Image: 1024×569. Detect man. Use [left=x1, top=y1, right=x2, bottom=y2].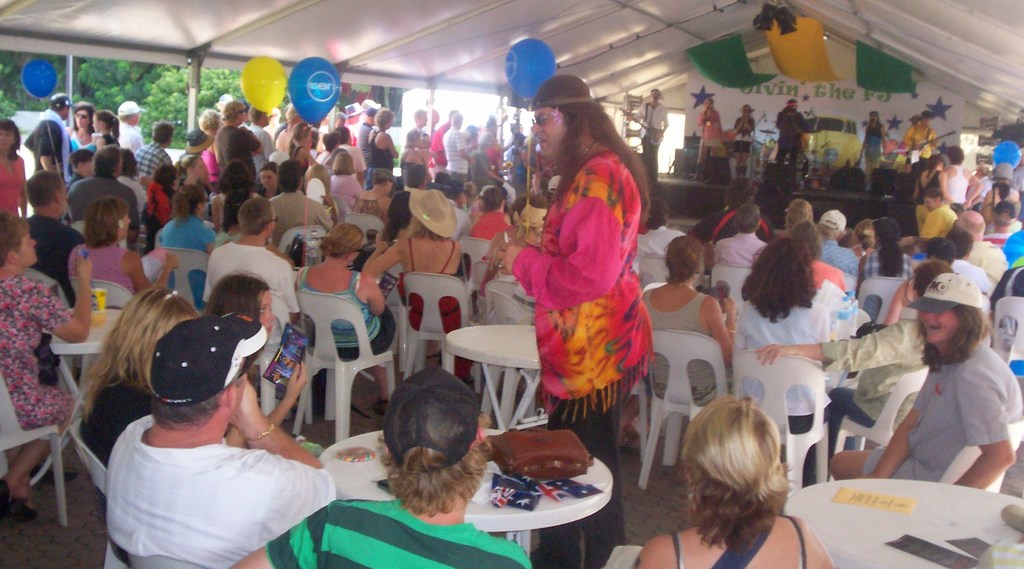
[left=810, top=207, right=862, bottom=284].
